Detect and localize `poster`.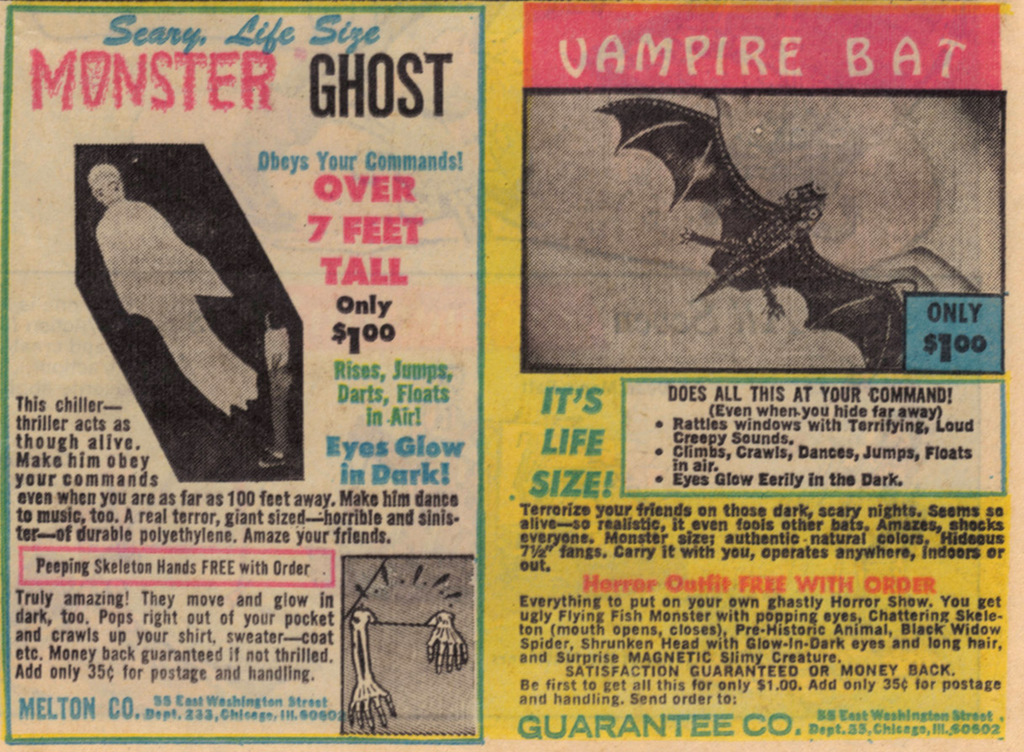
Localized at BBox(0, 0, 1023, 751).
